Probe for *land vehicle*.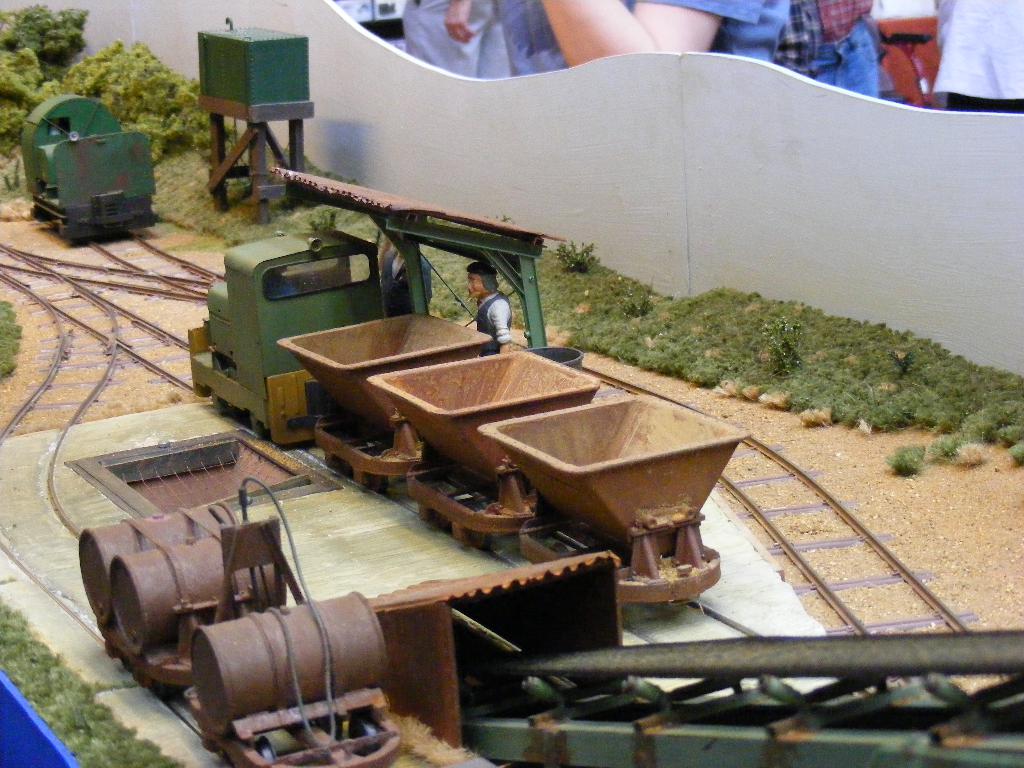
Probe result: bbox=[24, 94, 161, 246].
